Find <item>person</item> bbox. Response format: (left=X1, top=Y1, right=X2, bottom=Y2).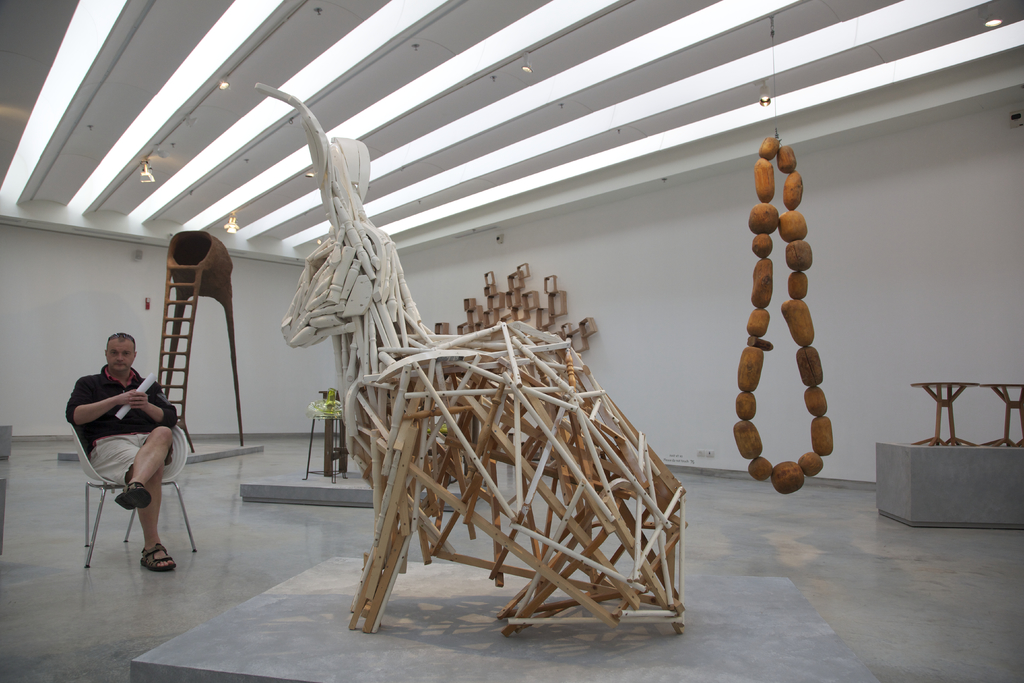
(left=74, top=318, right=177, bottom=576).
